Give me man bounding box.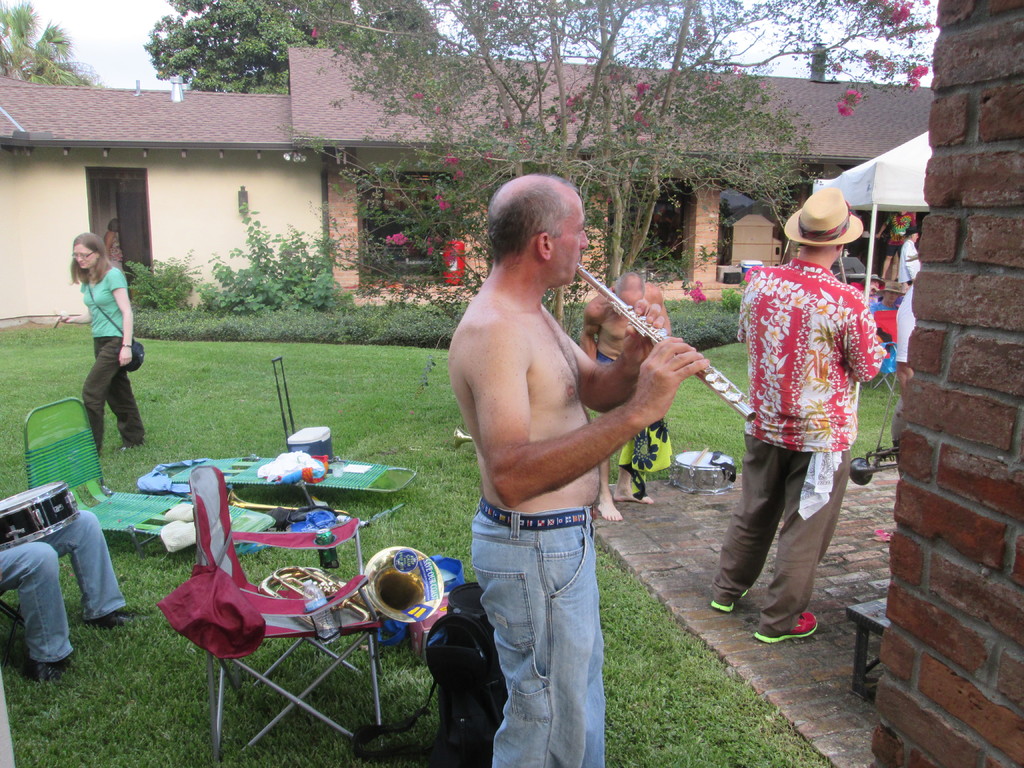
x1=703 y1=177 x2=892 y2=641.
